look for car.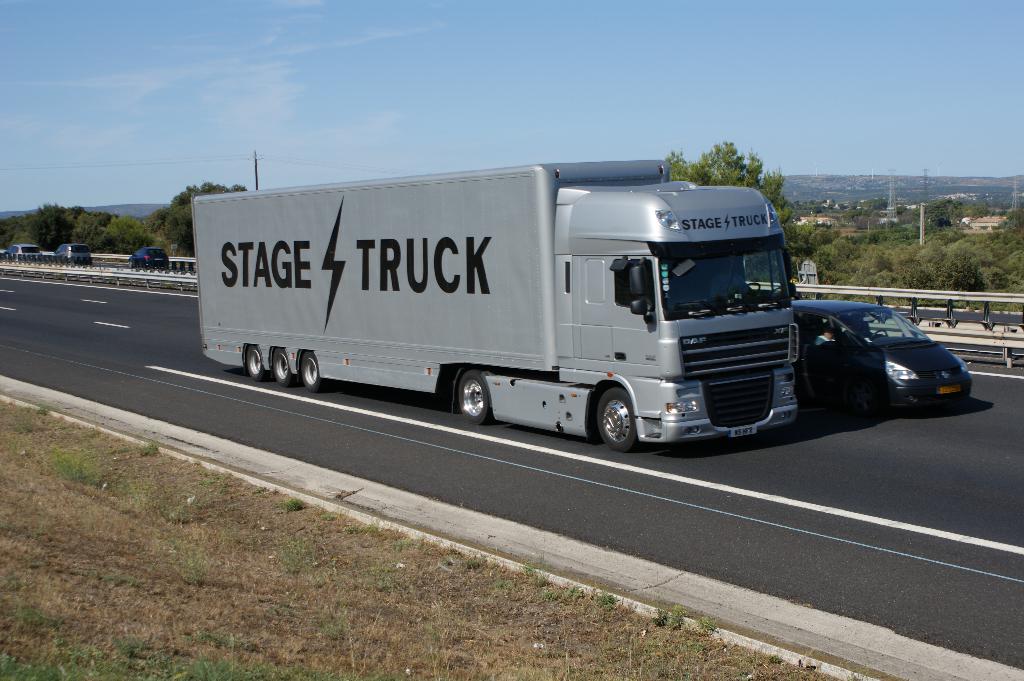
Found: (775,278,973,424).
